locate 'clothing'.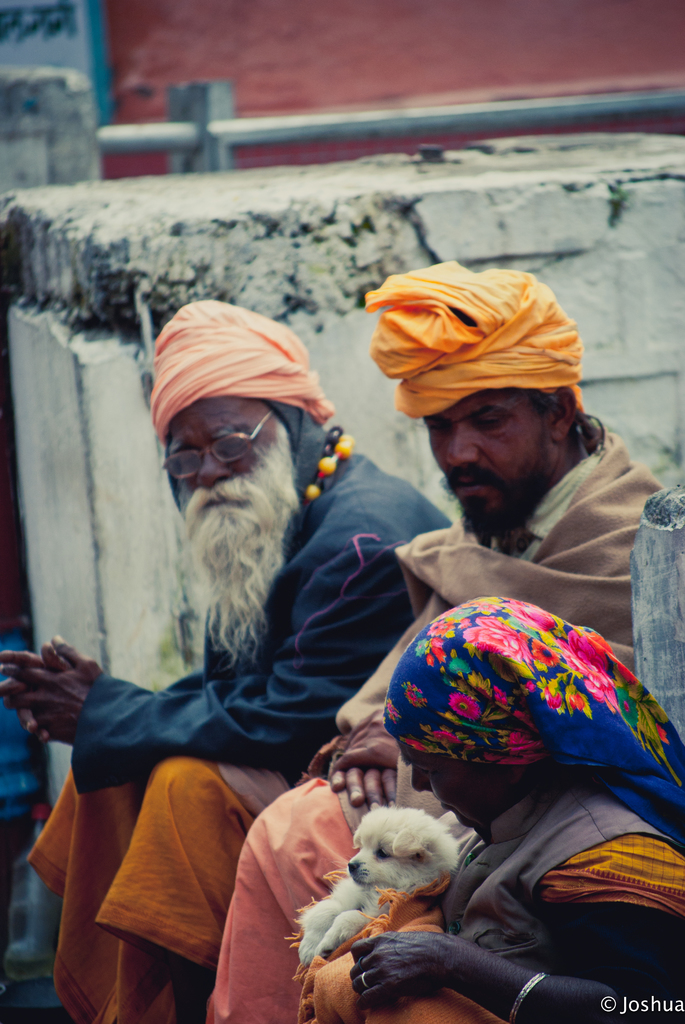
Bounding box: Rect(10, 426, 451, 1023).
